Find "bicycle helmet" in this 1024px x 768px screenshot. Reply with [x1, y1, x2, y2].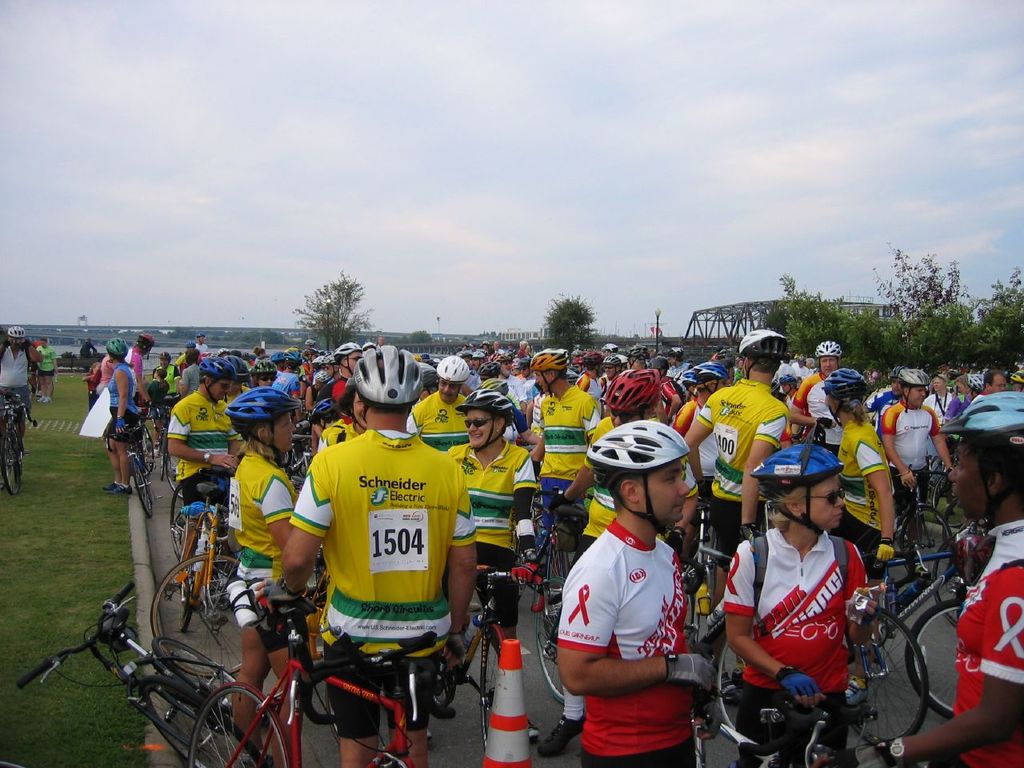
[108, 336, 126, 354].
